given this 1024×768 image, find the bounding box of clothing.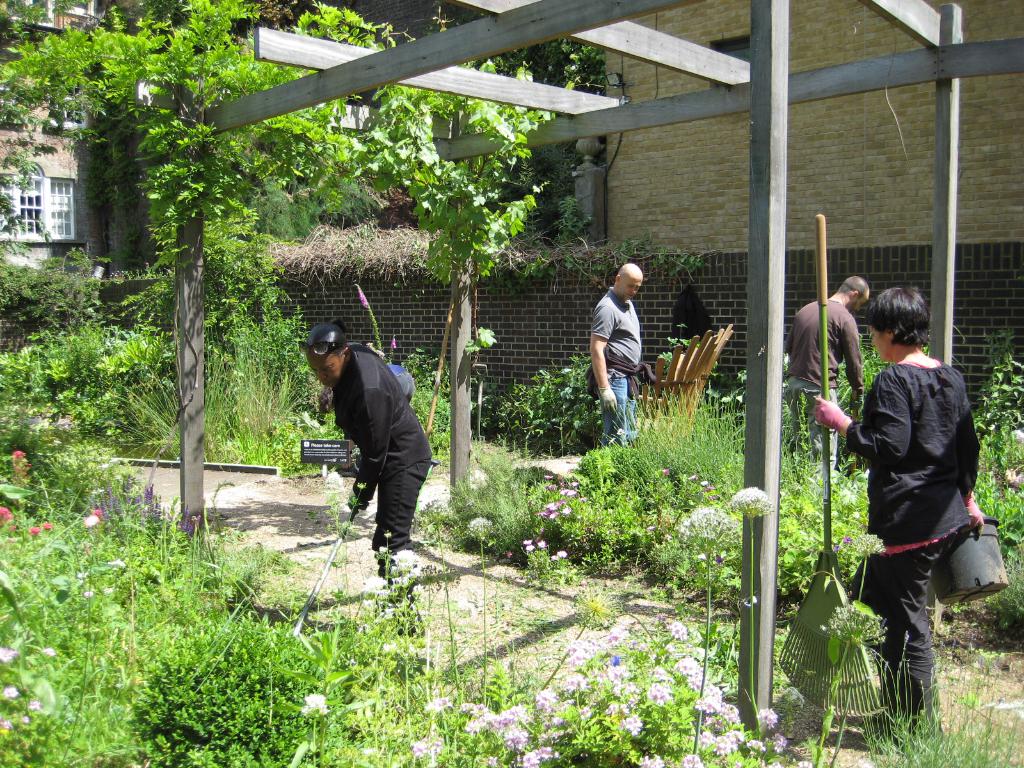
region(335, 344, 424, 478).
